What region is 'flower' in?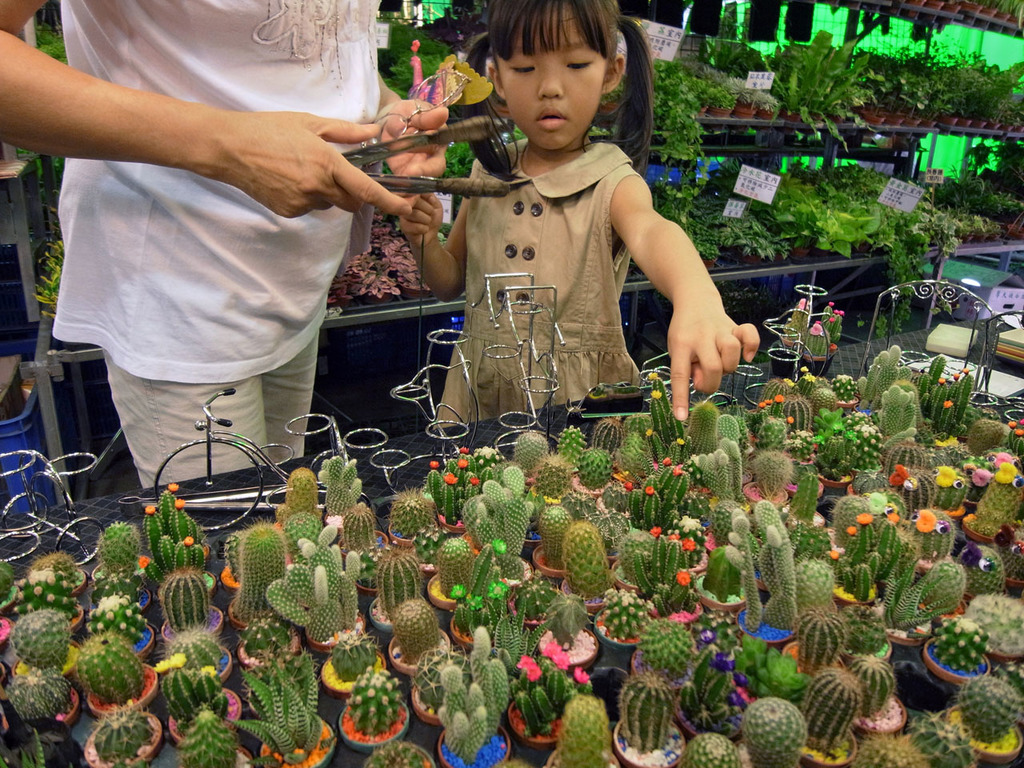
<box>574,666,590,688</box>.
